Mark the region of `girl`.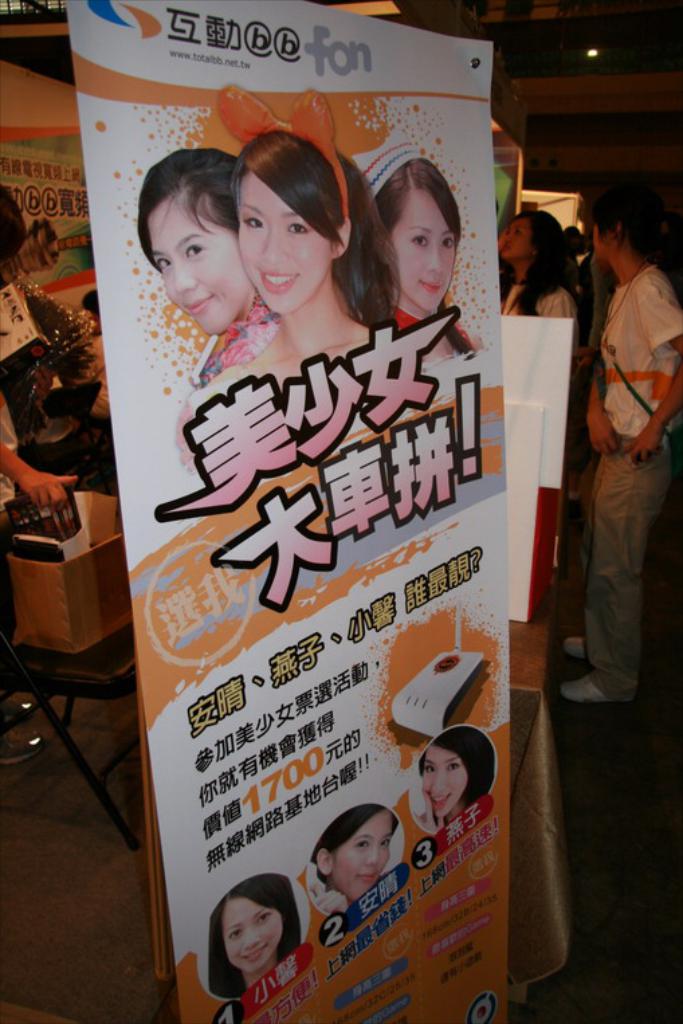
Region: rect(409, 721, 496, 837).
